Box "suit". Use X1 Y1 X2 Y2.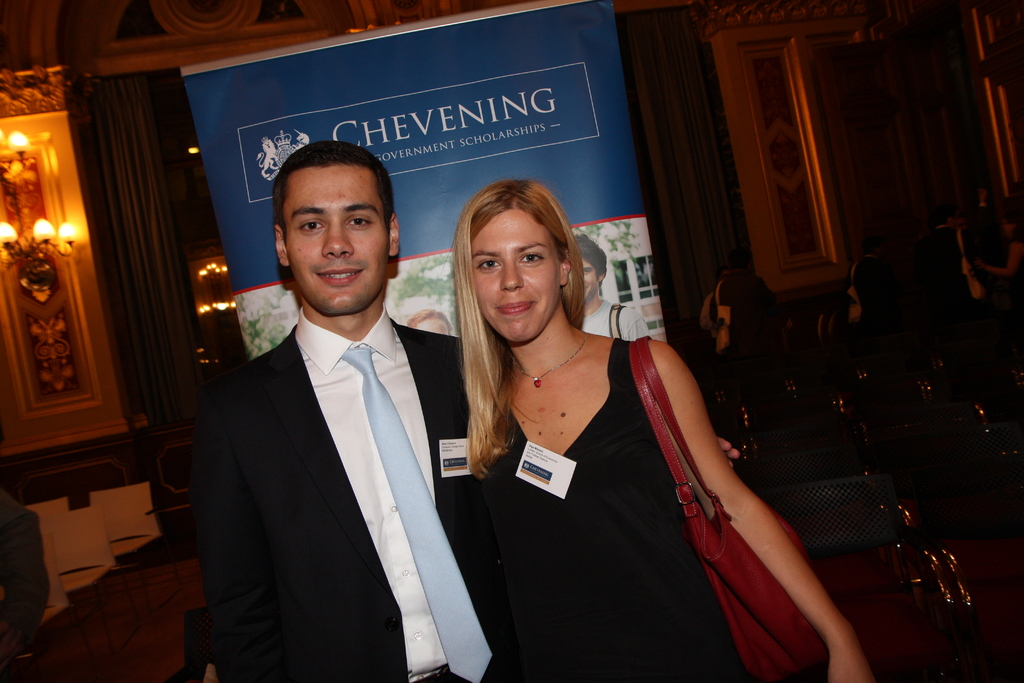
186 306 463 675.
